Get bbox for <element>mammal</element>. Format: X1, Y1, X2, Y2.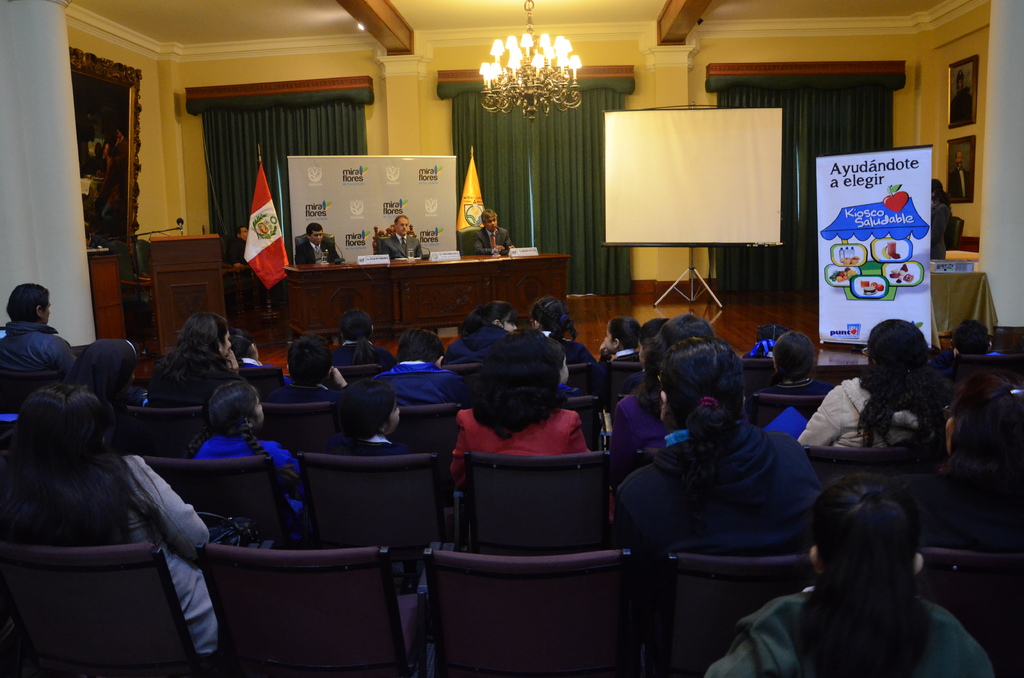
4, 394, 264, 656.
